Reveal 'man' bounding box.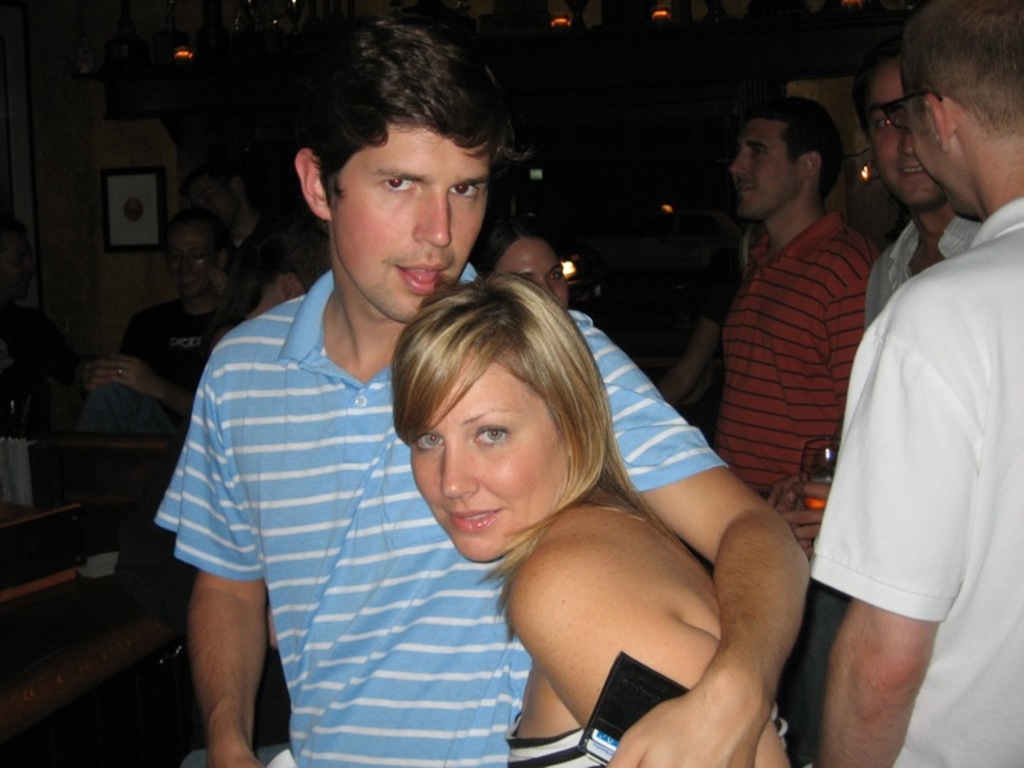
Revealed: (left=726, top=82, right=890, bottom=539).
